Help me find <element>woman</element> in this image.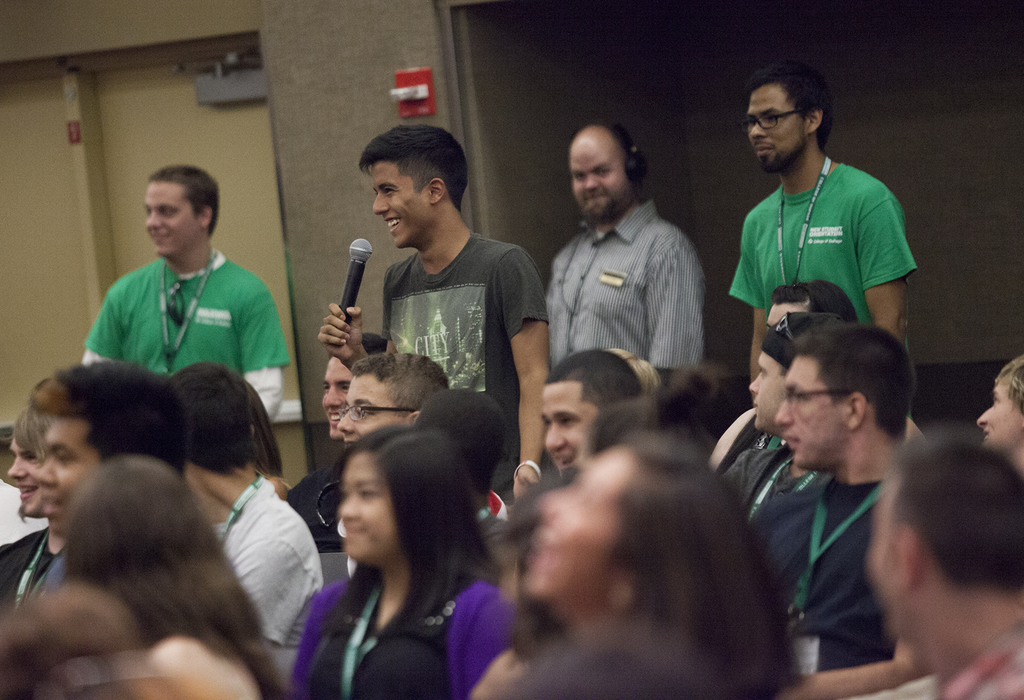
Found it: {"left": 522, "top": 437, "right": 805, "bottom": 694}.
